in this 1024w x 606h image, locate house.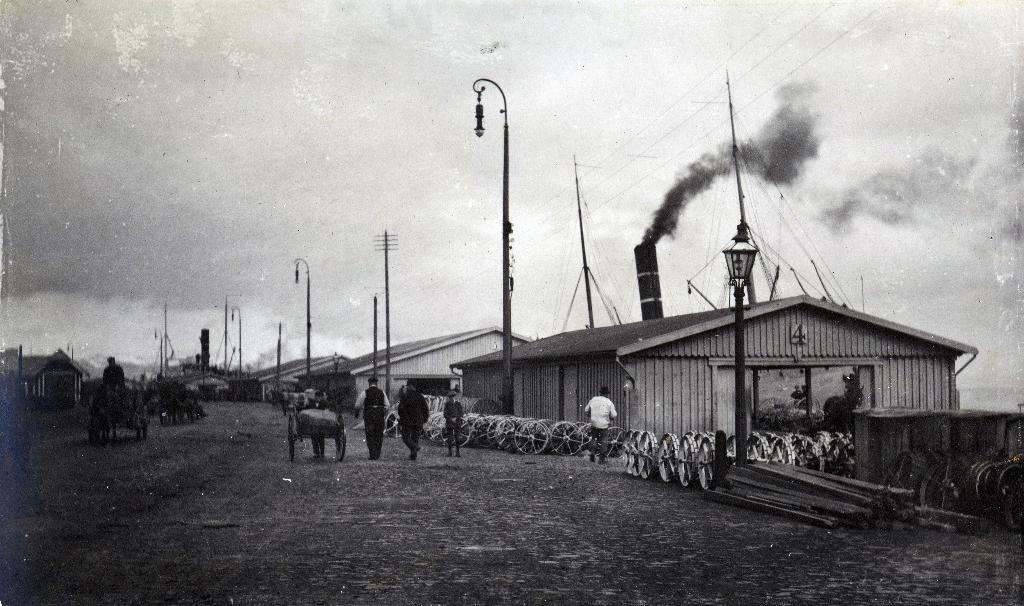
Bounding box: box=[449, 70, 985, 487].
